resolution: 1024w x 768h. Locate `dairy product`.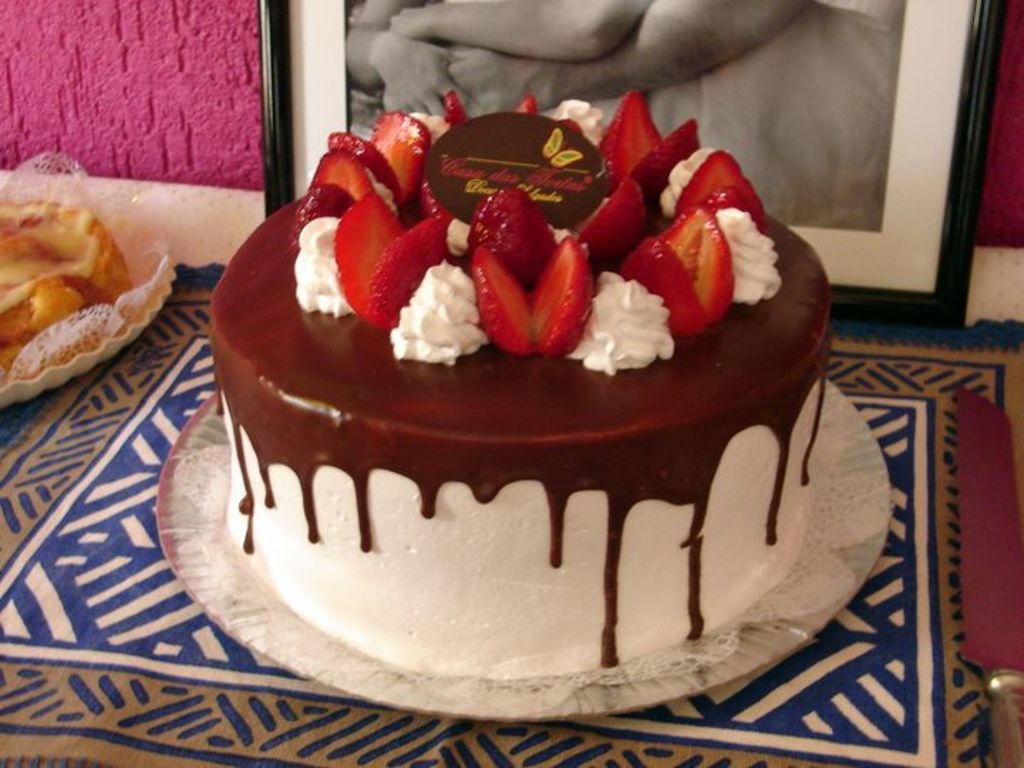
rect(215, 101, 823, 703).
